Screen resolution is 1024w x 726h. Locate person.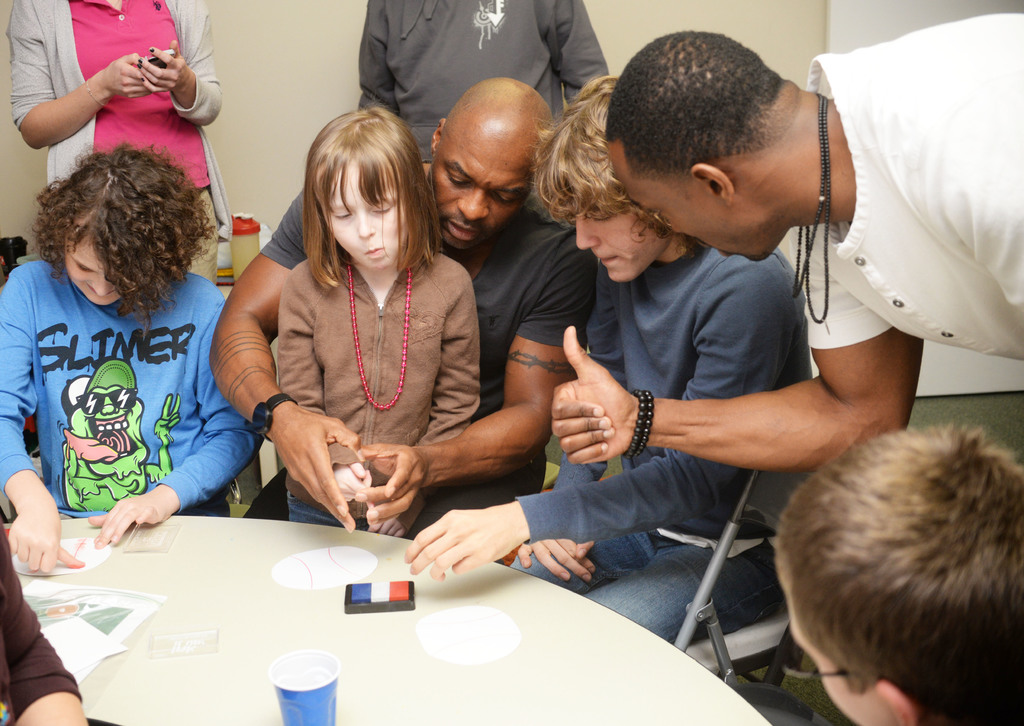
398 75 813 651.
